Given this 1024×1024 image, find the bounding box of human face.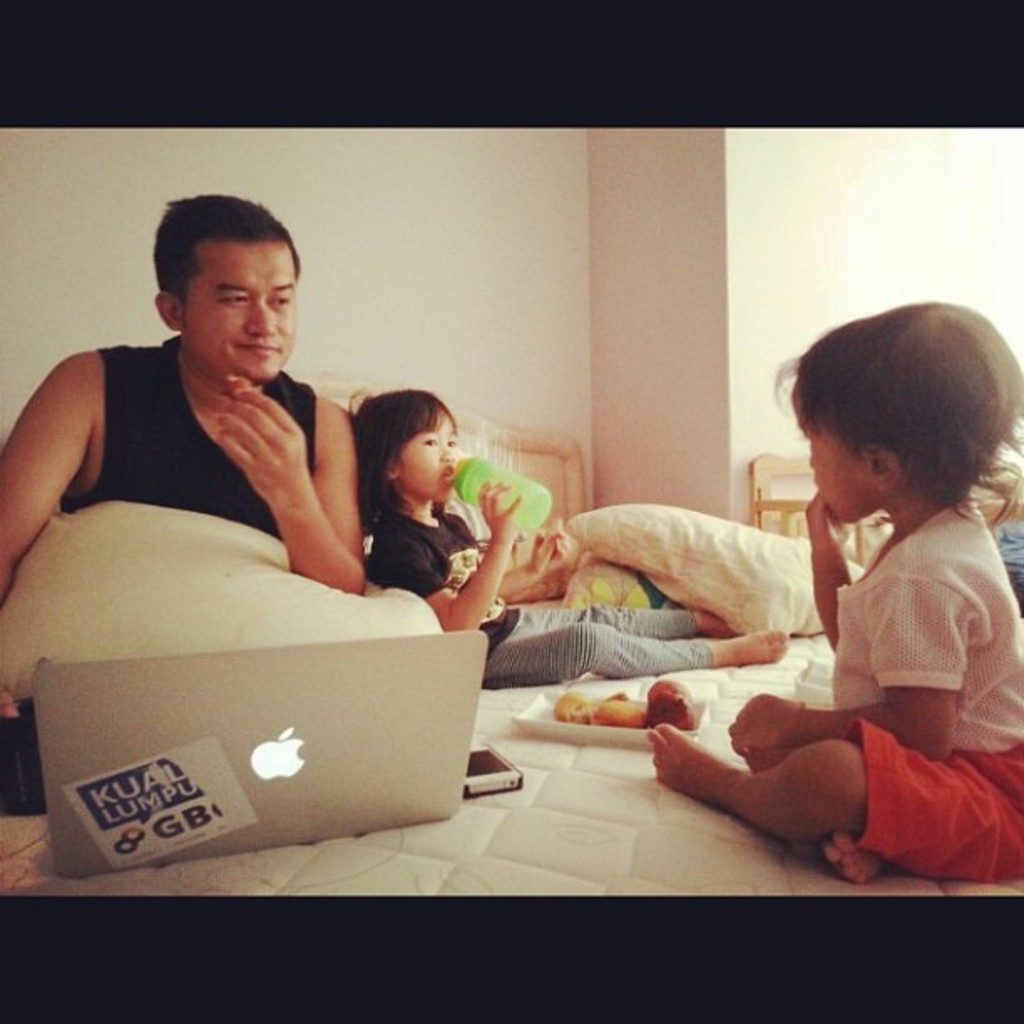
rect(402, 413, 460, 507).
